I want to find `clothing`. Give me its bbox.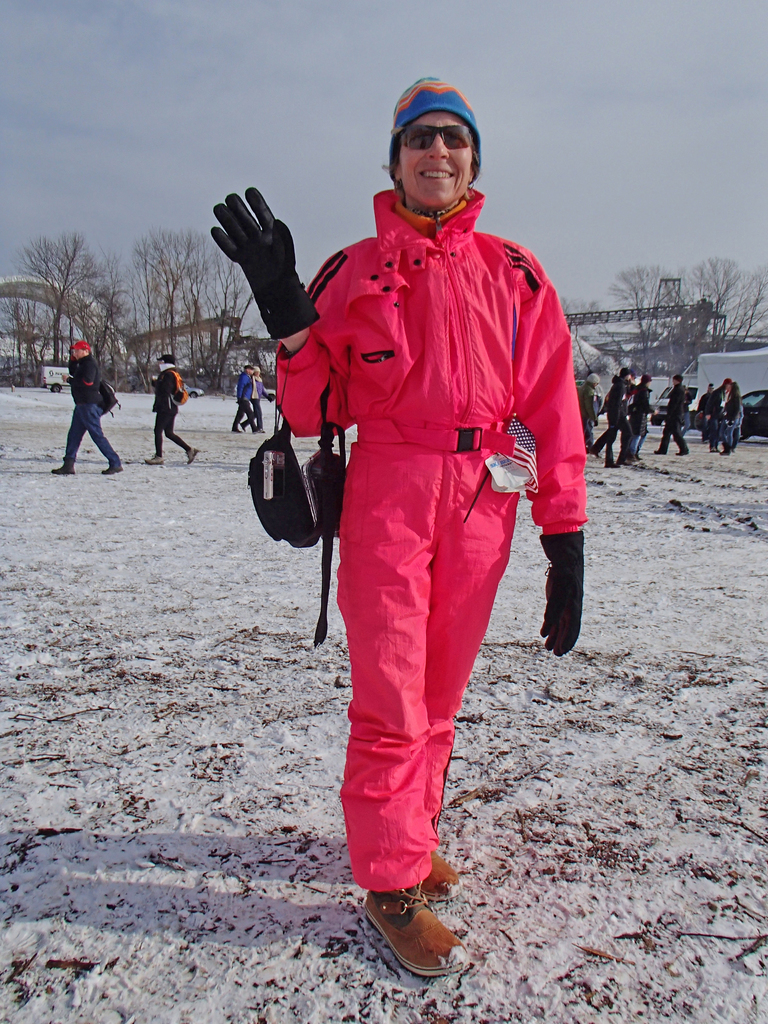
63 353 124 468.
